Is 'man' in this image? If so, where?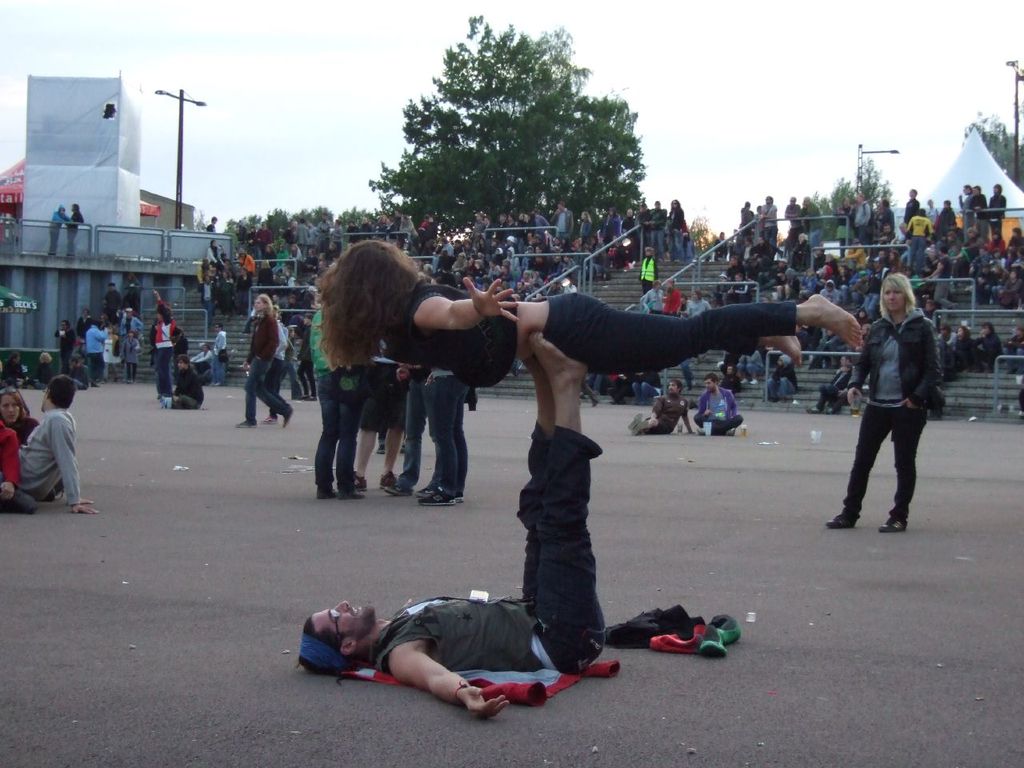
Yes, at 497 214 505 239.
